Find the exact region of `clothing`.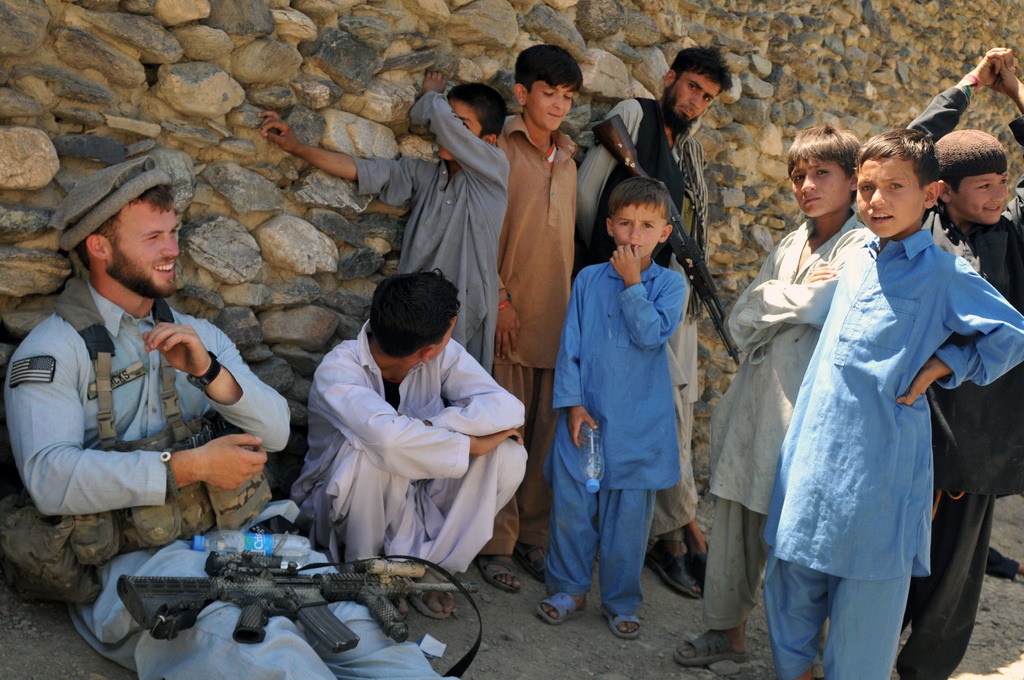
Exact region: Rect(476, 111, 581, 555).
